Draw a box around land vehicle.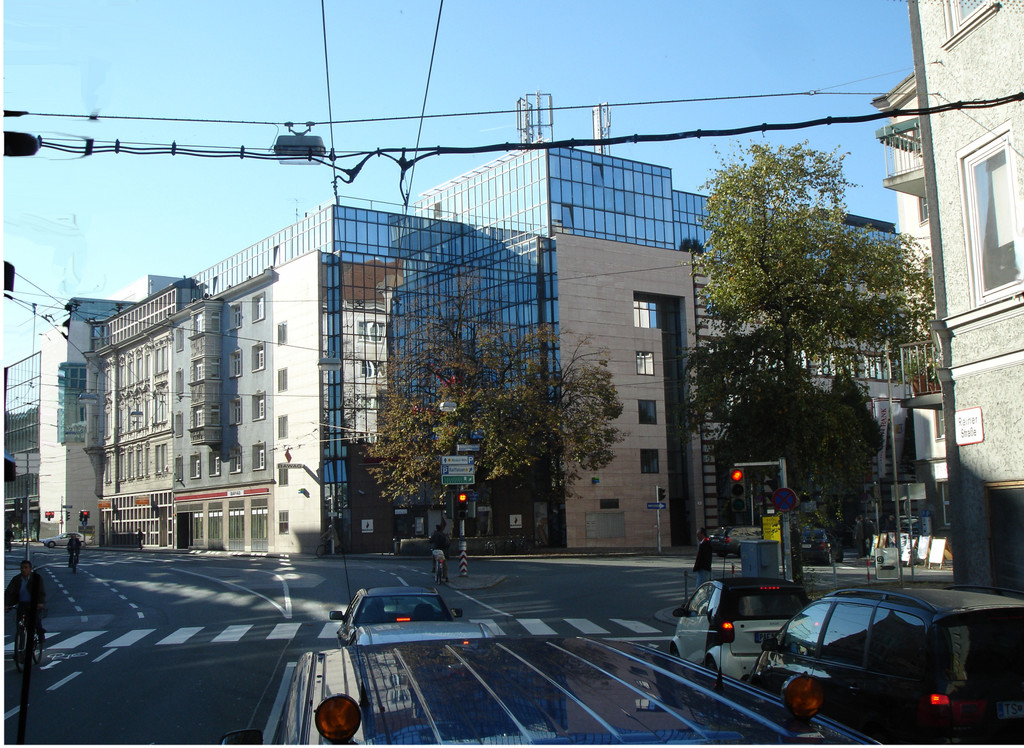
<bbox>70, 552, 77, 574</bbox>.
